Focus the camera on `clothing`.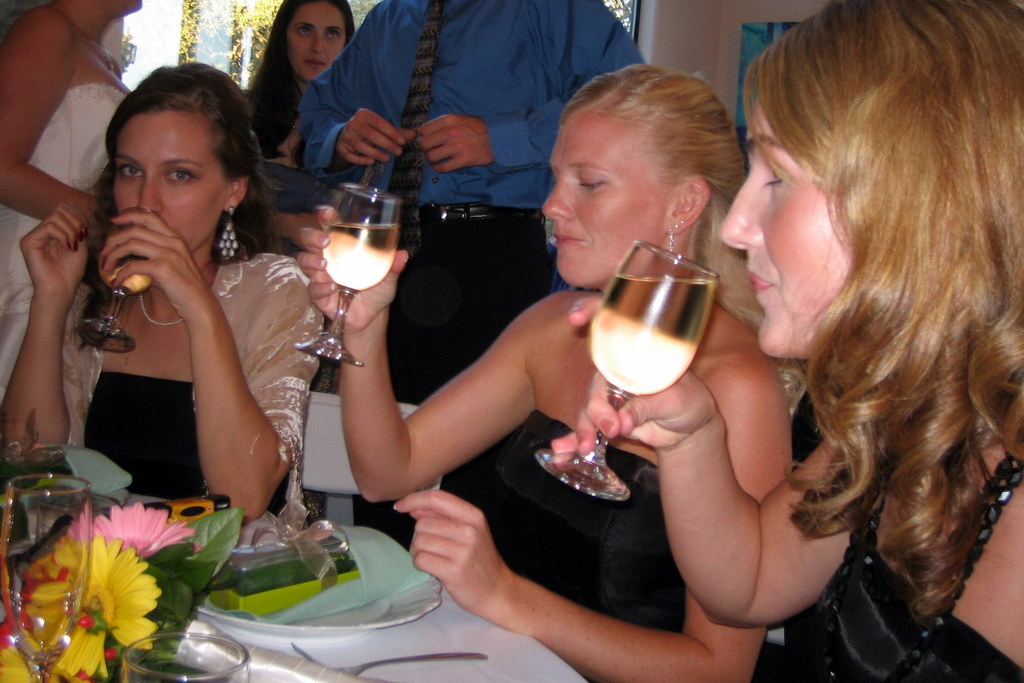
Focus region: (0, 81, 131, 413).
